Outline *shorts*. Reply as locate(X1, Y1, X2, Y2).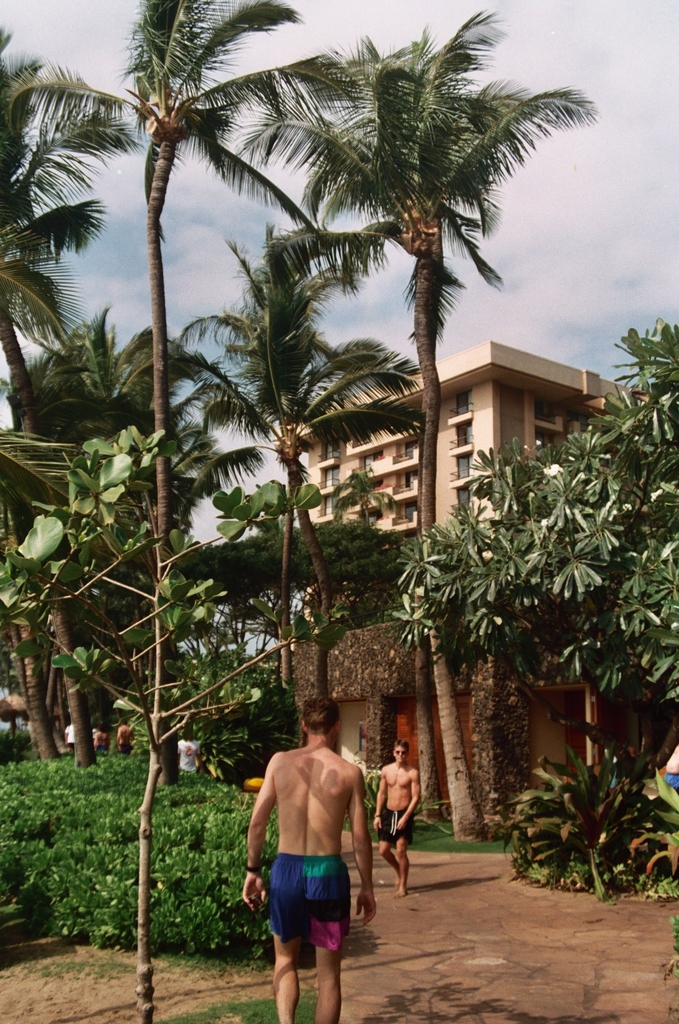
locate(256, 875, 354, 954).
